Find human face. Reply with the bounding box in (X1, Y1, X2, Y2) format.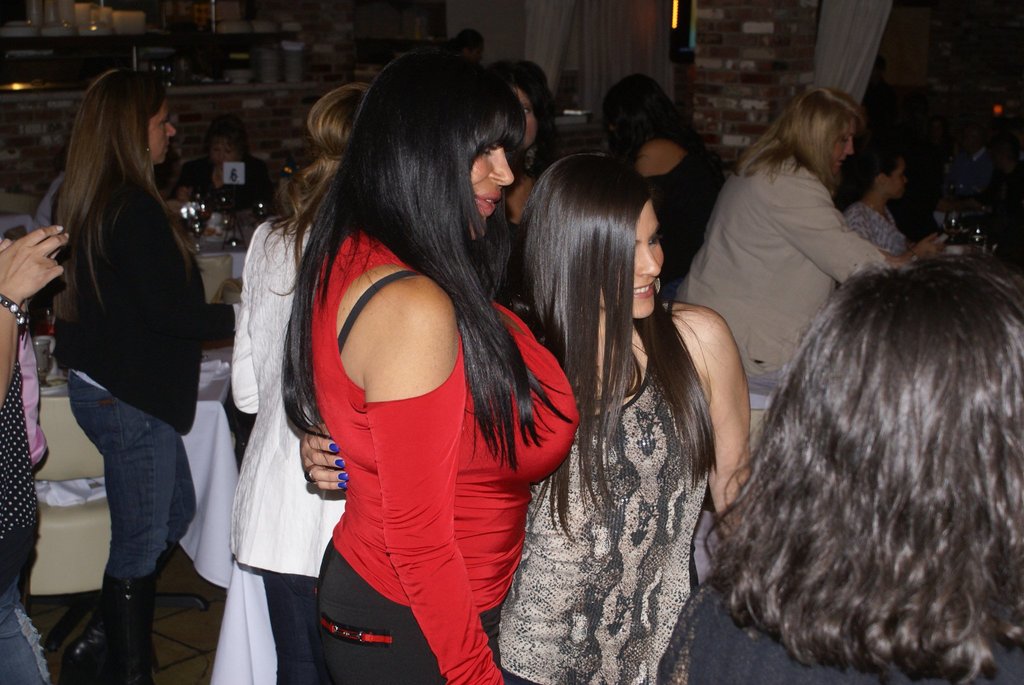
(600, 202, 665, 316).
